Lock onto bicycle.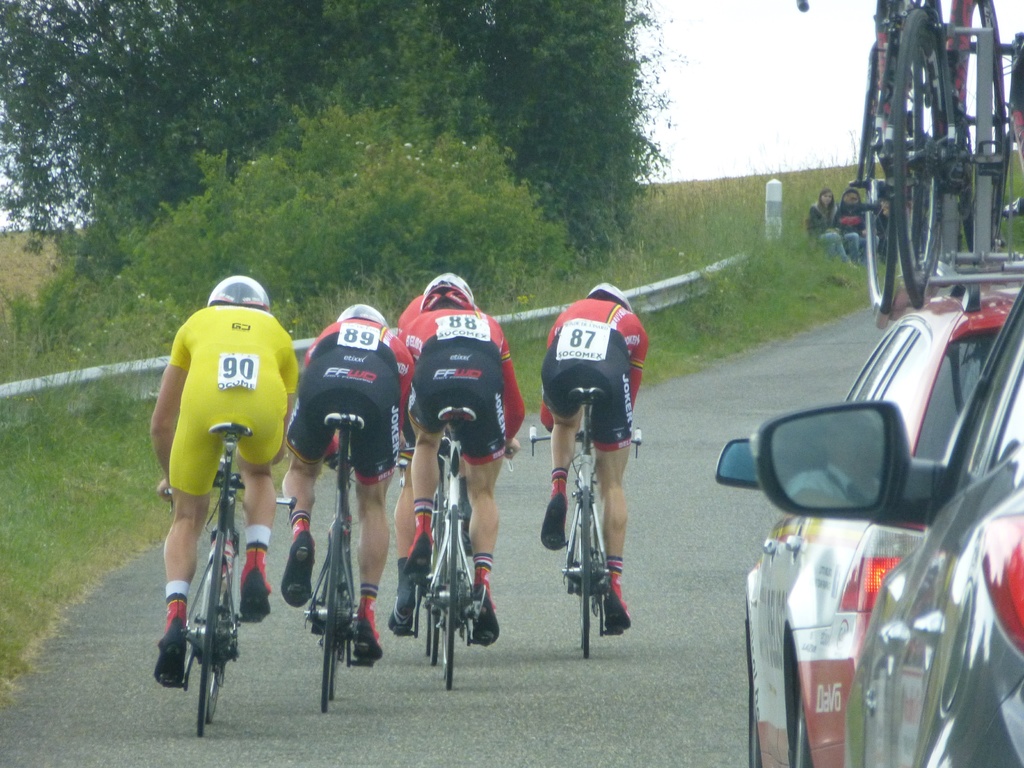
Locked: bbox(296, 409, 372, 725).
